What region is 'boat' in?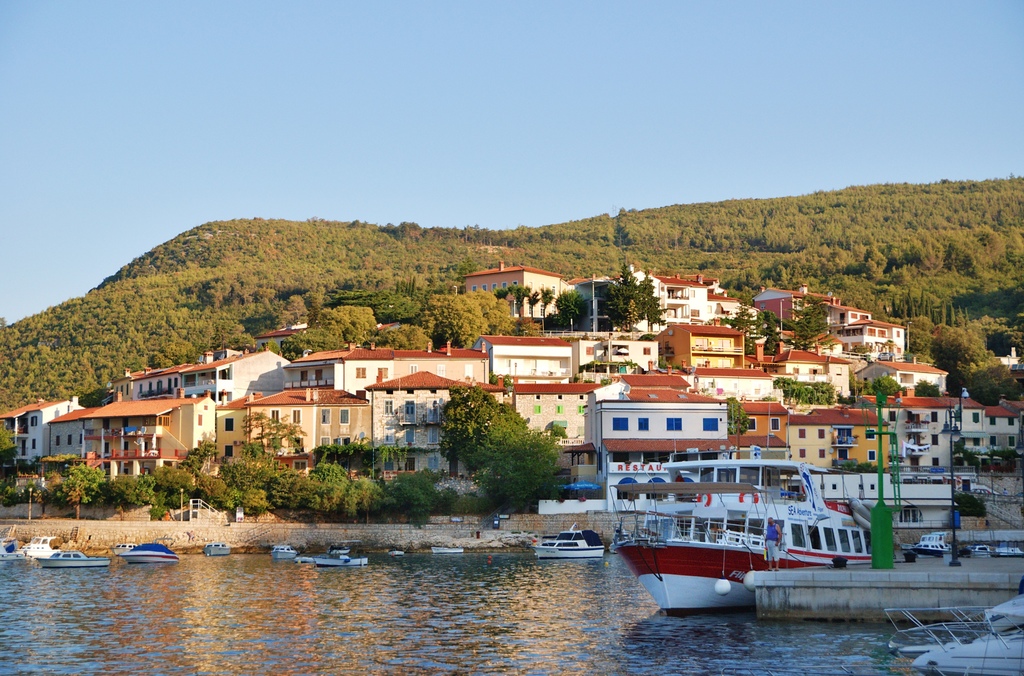
box(429, 548, 467, 551).
